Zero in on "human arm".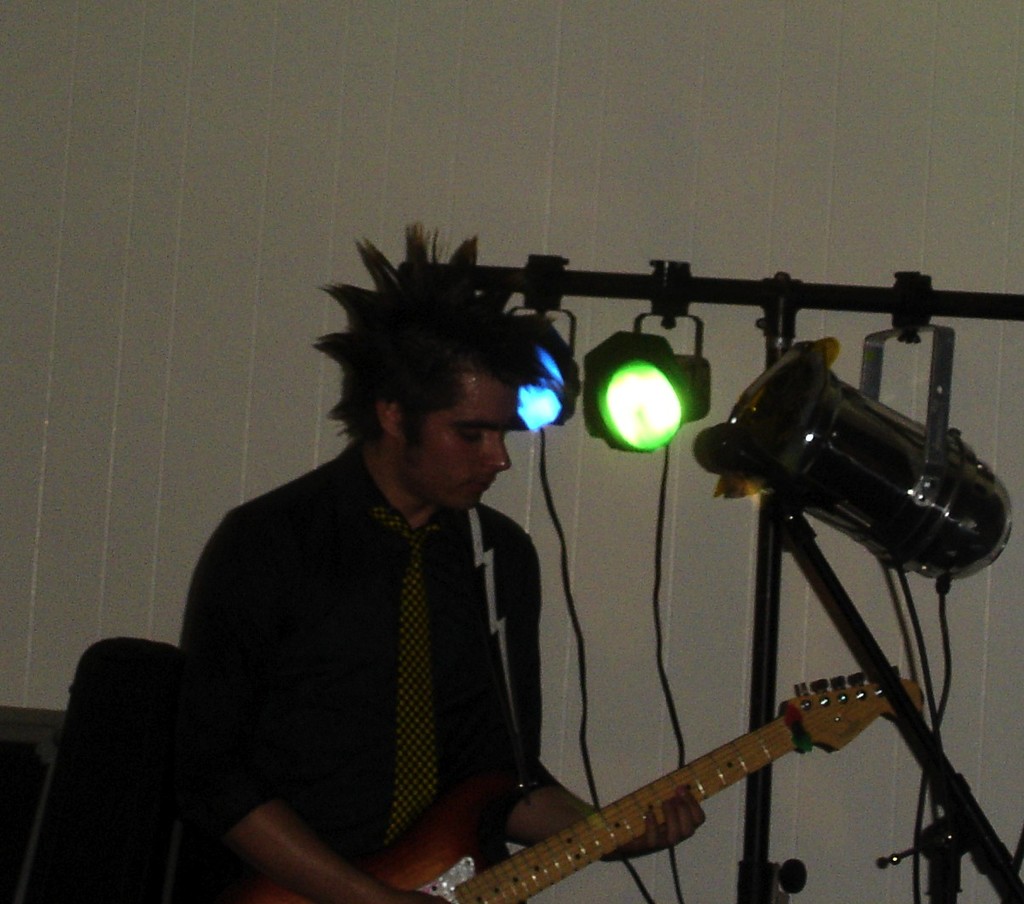
Zeroed in: box=[489, 513, 723, 865].
